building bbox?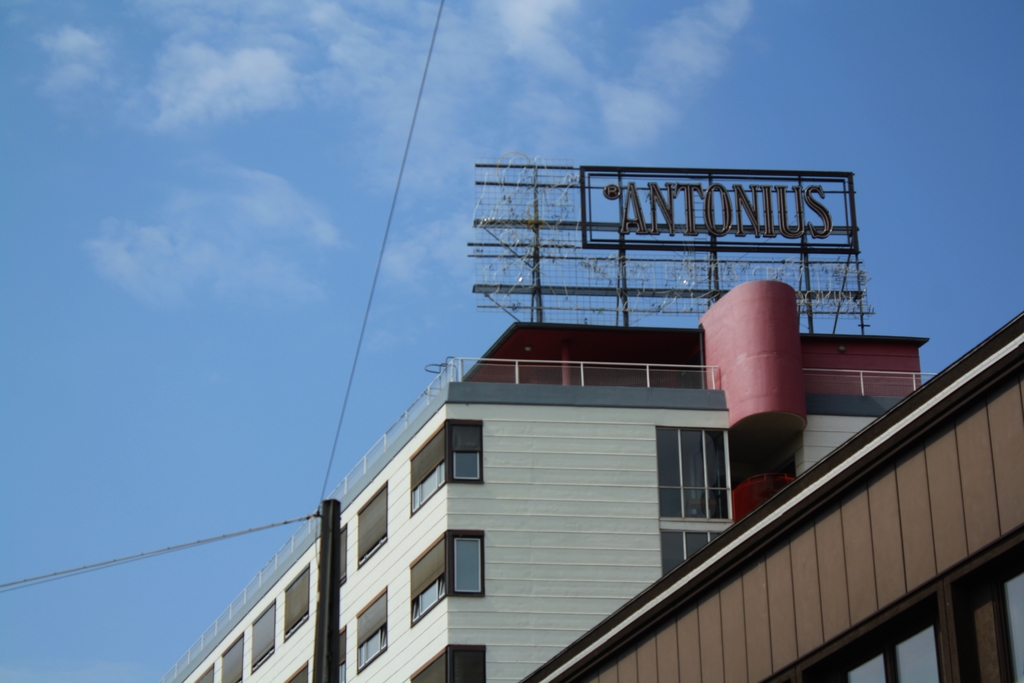
bbox=(527, 310, 1023, 682)
